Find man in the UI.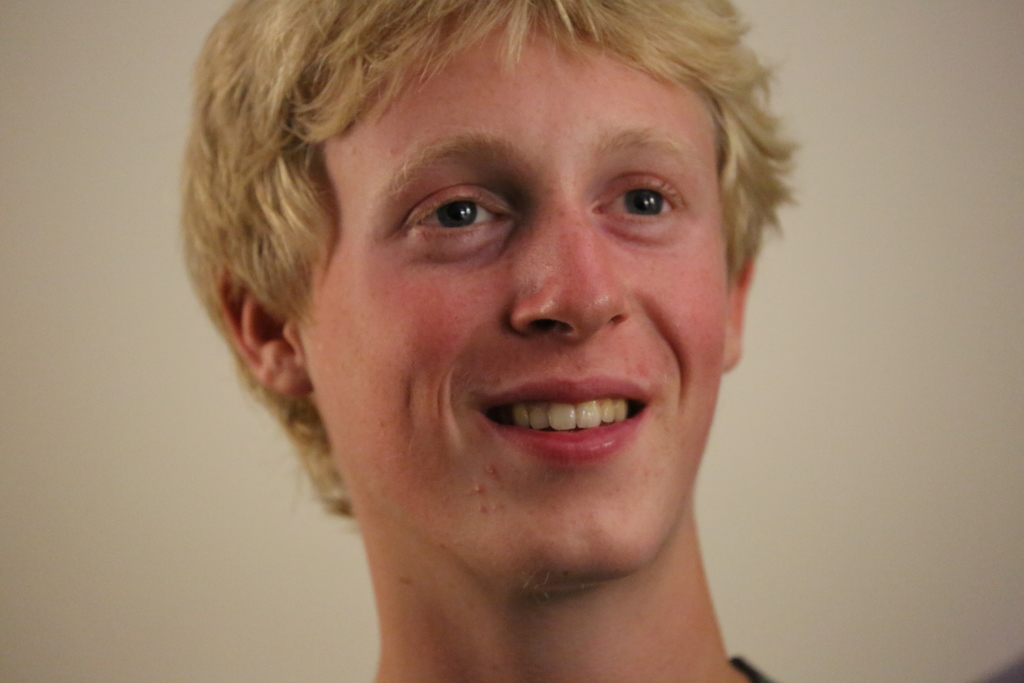
UI element at {"left": 85, "top": 0, "right": 936, "bottom": 682}.
